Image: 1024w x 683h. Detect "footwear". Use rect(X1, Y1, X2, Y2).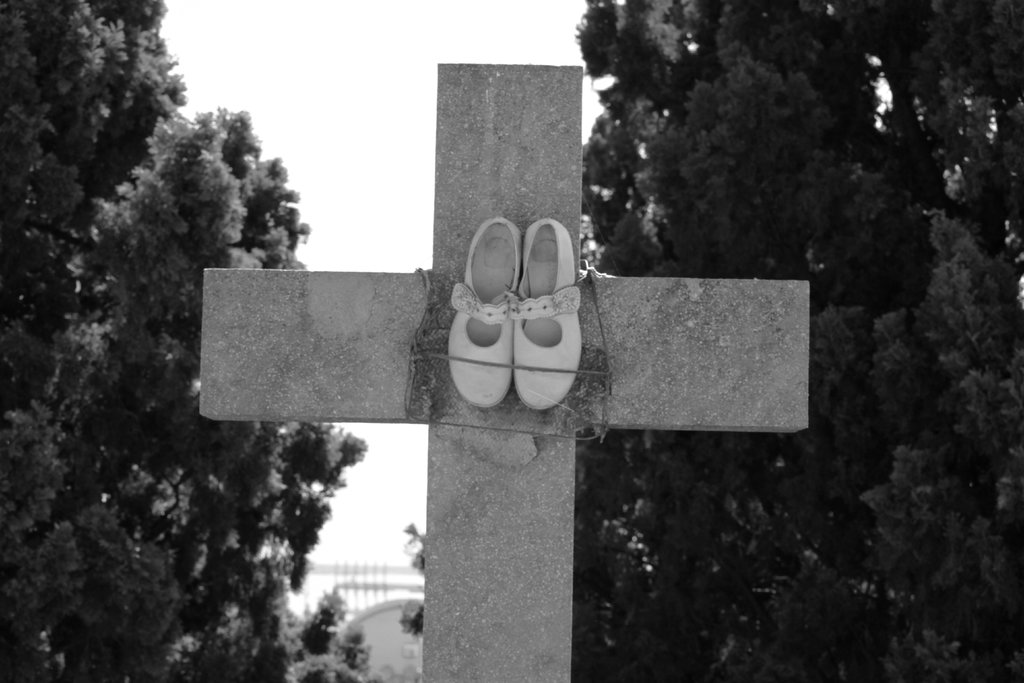
rect(440, 215, 519, 406).
